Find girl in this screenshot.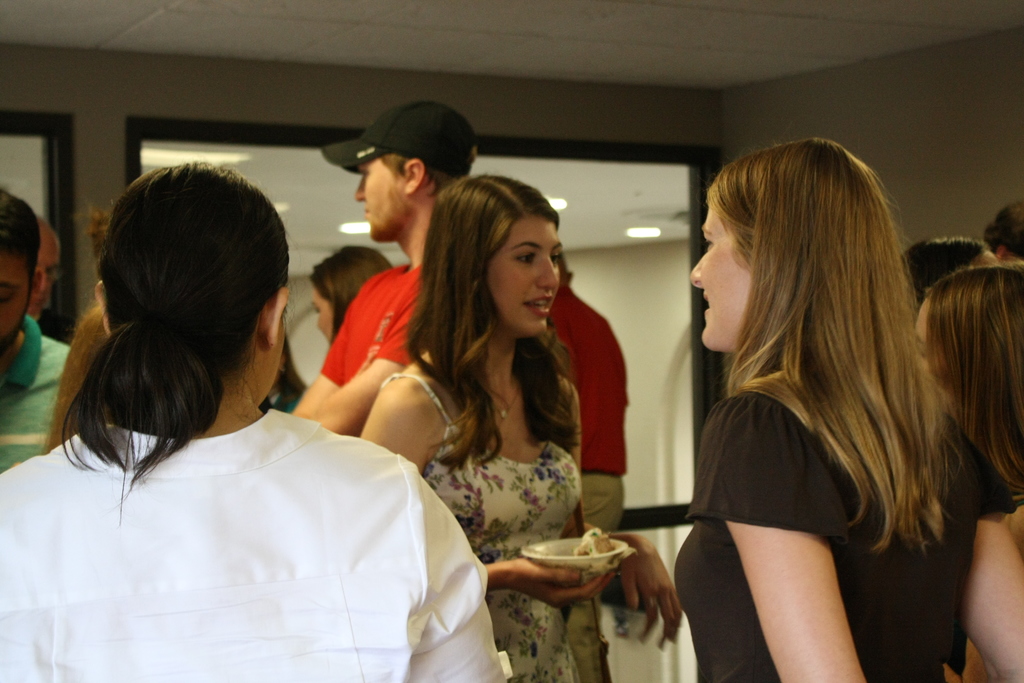
The bounding box for girl is locate(305, 244, 394, 345).
